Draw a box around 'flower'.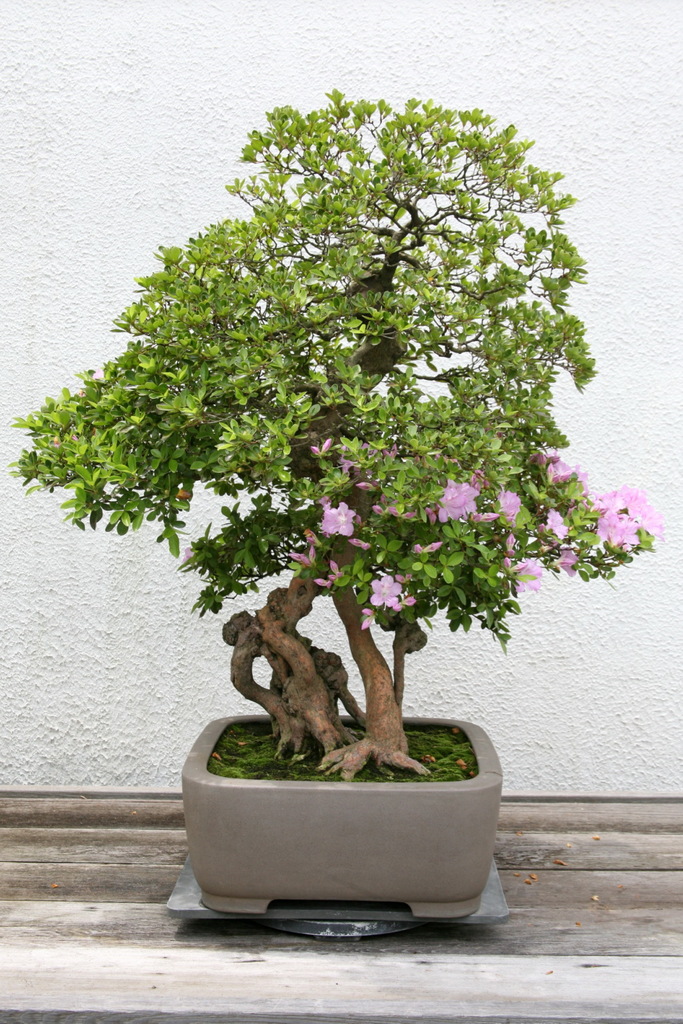
[320,500,355,535].
